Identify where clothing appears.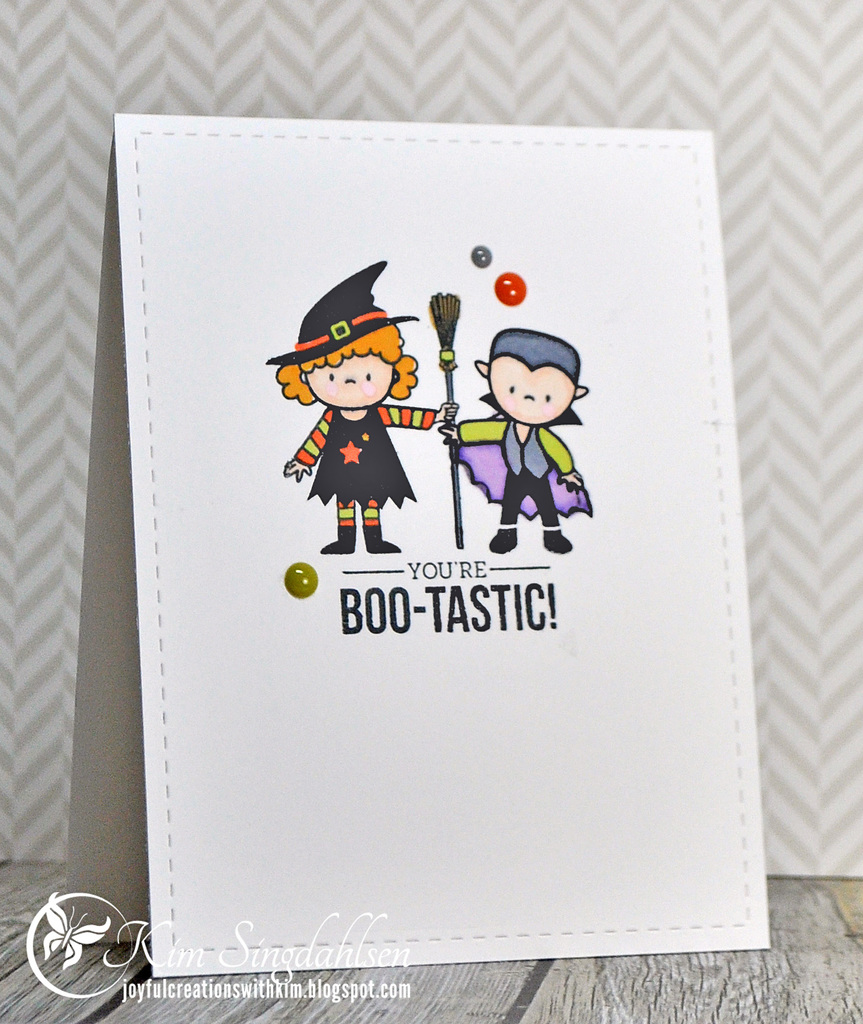
Appears at (292, 410, 431, 528).
